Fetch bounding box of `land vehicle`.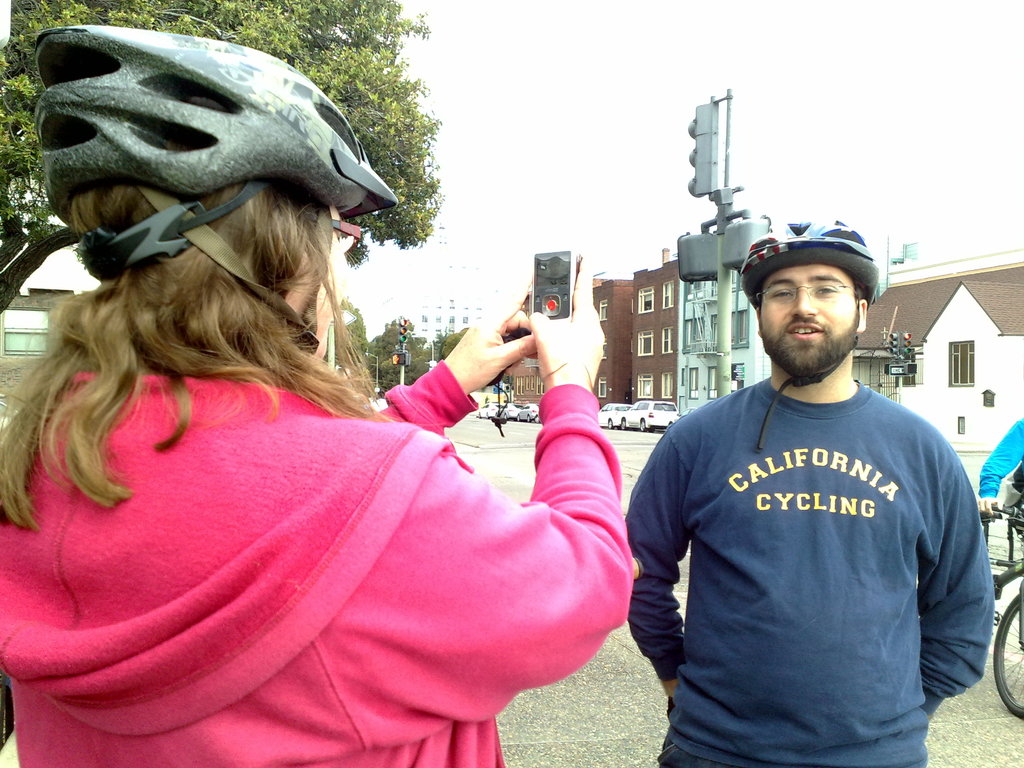
Bbox: x1=618 y1=398 x2=684 y2=434.
